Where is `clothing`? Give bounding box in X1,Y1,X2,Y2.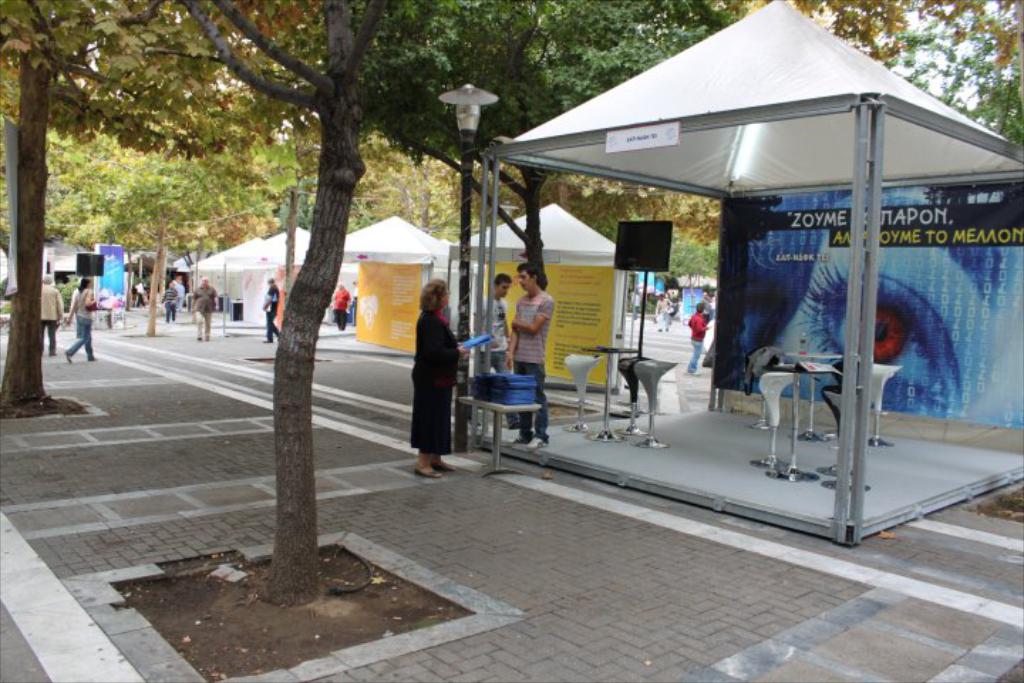
505,293,553,440.
